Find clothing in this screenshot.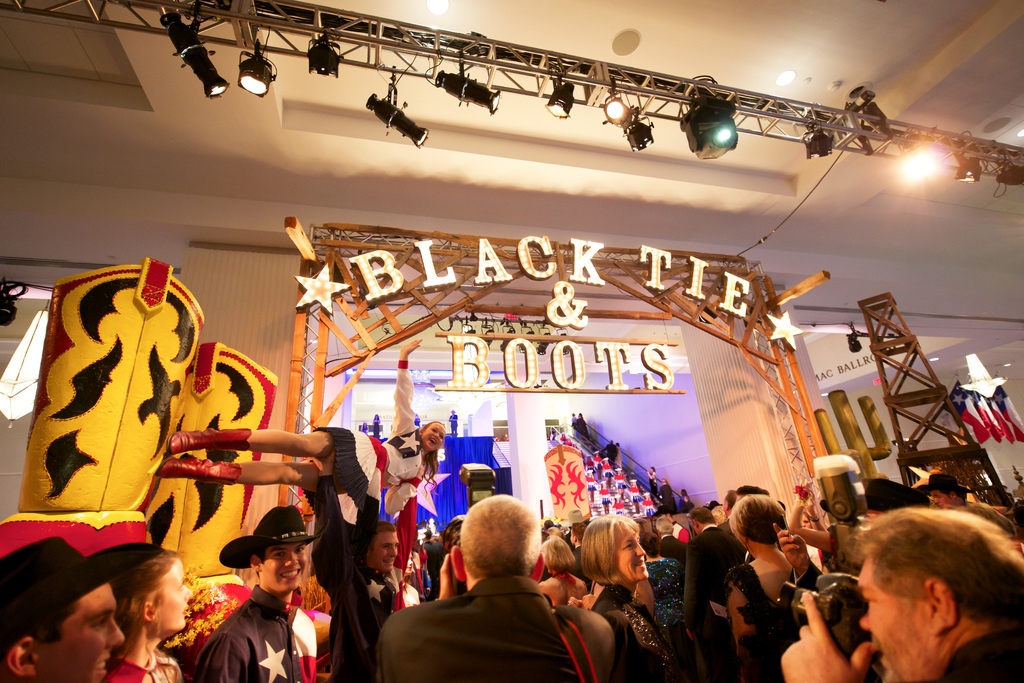
The bounding box for clothing is box(660, 481, 676, 510).
